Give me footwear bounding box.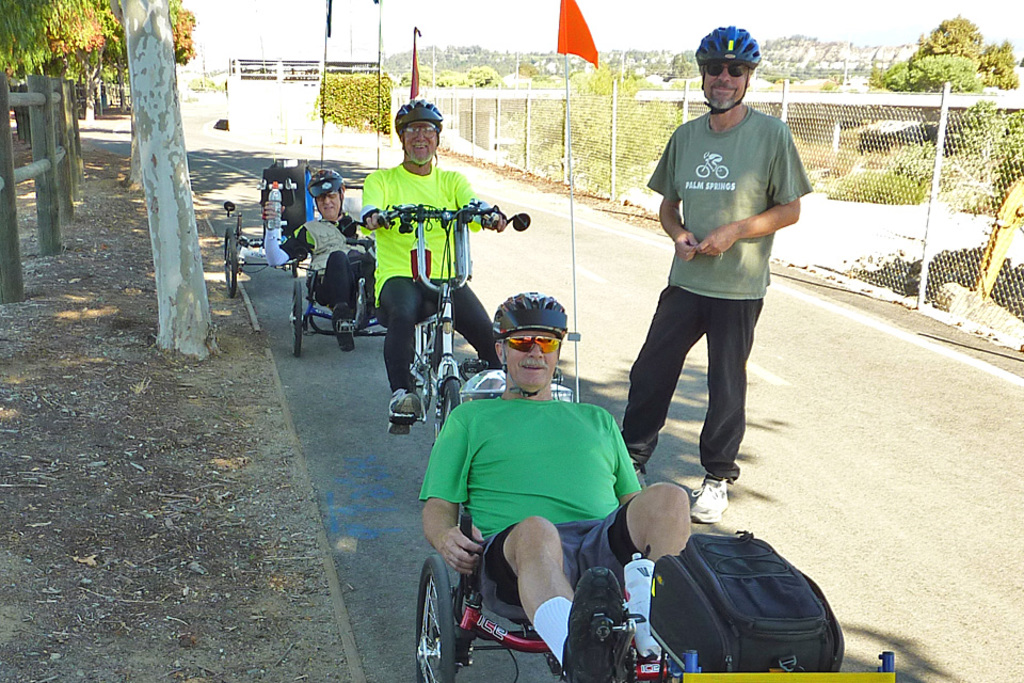
box(561, 569, 623, 682).
